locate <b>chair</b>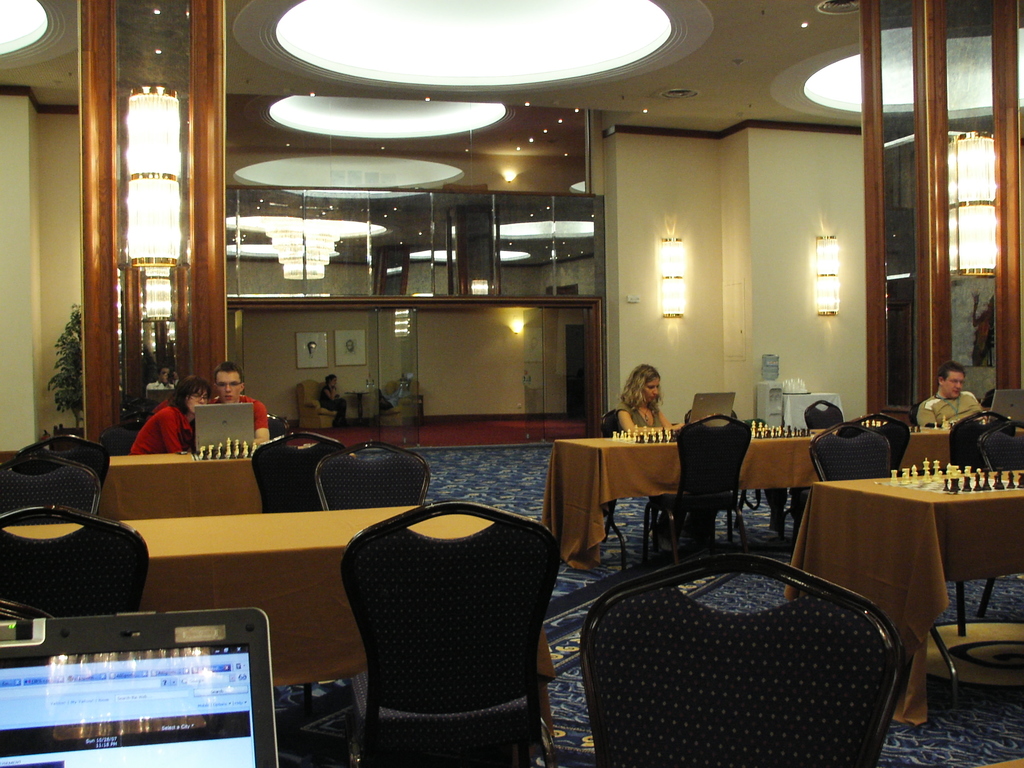
box=[948, 408, 998, 472]
